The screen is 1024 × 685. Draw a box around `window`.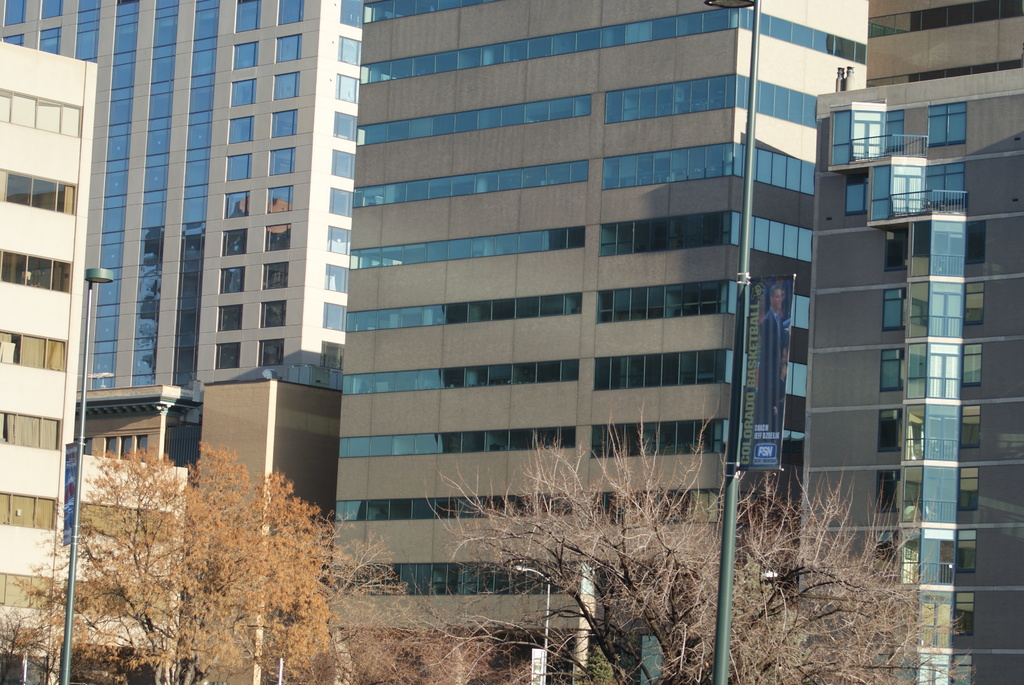
pyautogui.locateOnScreen(326, 223, 350, 253).
